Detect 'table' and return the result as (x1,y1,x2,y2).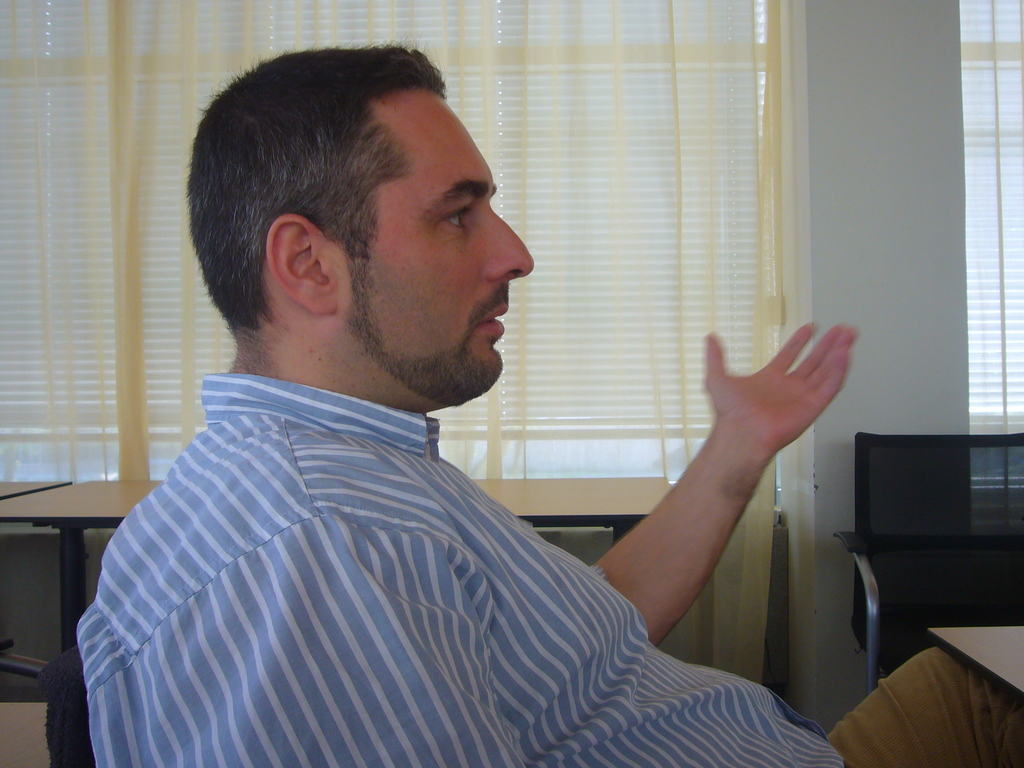
(928,627,1023,698).
